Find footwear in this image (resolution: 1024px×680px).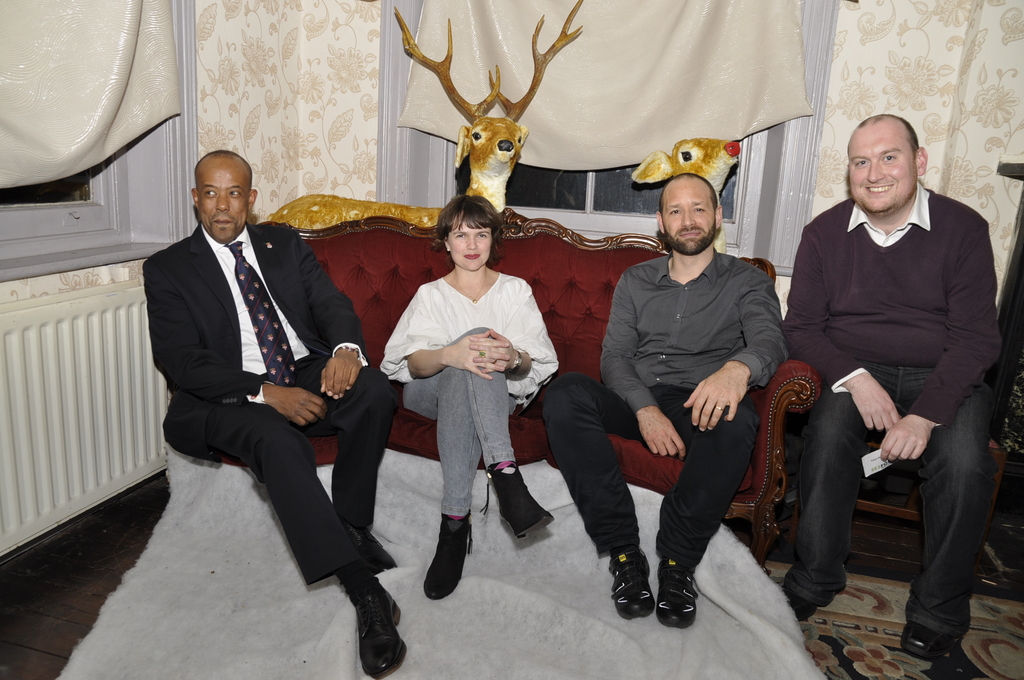
l=417, t=509, r=470, b=604.
